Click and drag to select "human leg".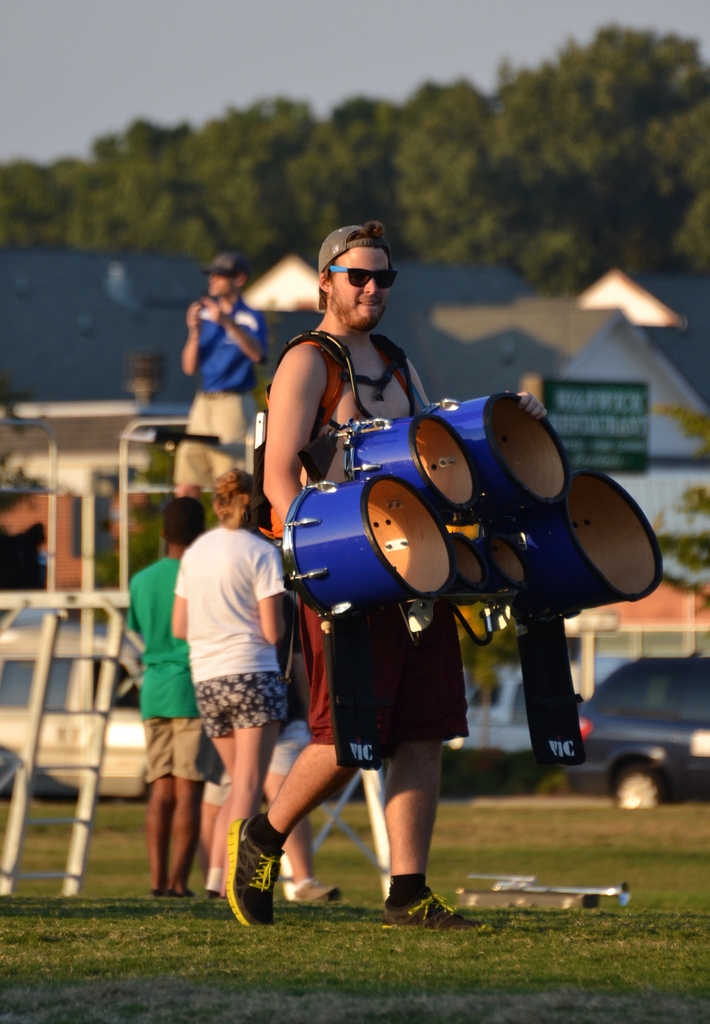
Selection: (left=209, top=669, right=275, bottom=850).
